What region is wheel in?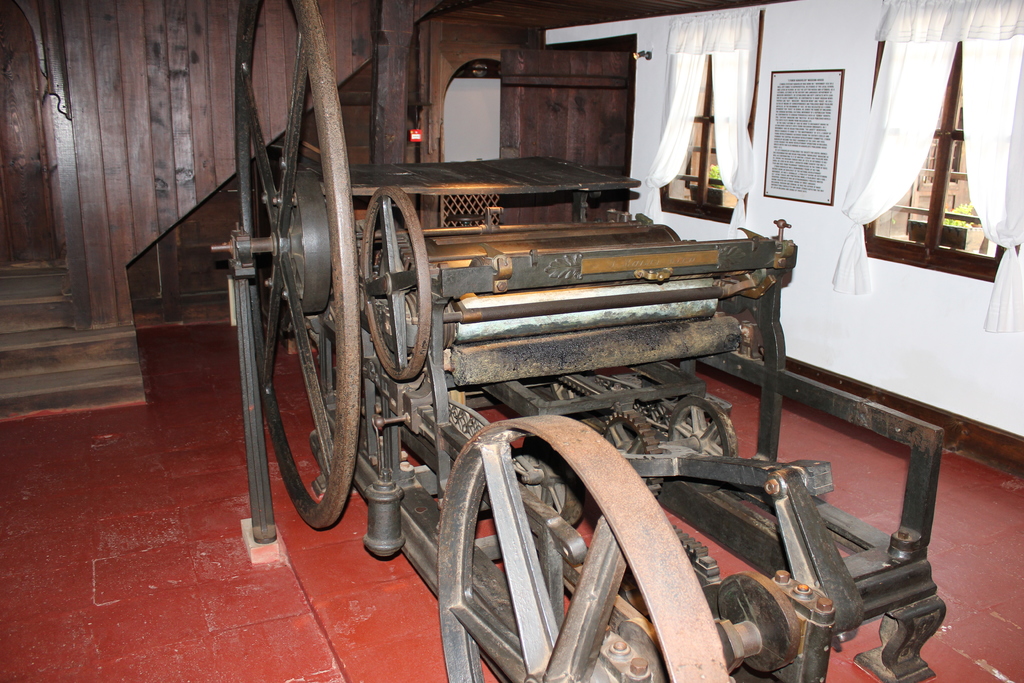
(left=435, top=413, right=728, bottom=682).
